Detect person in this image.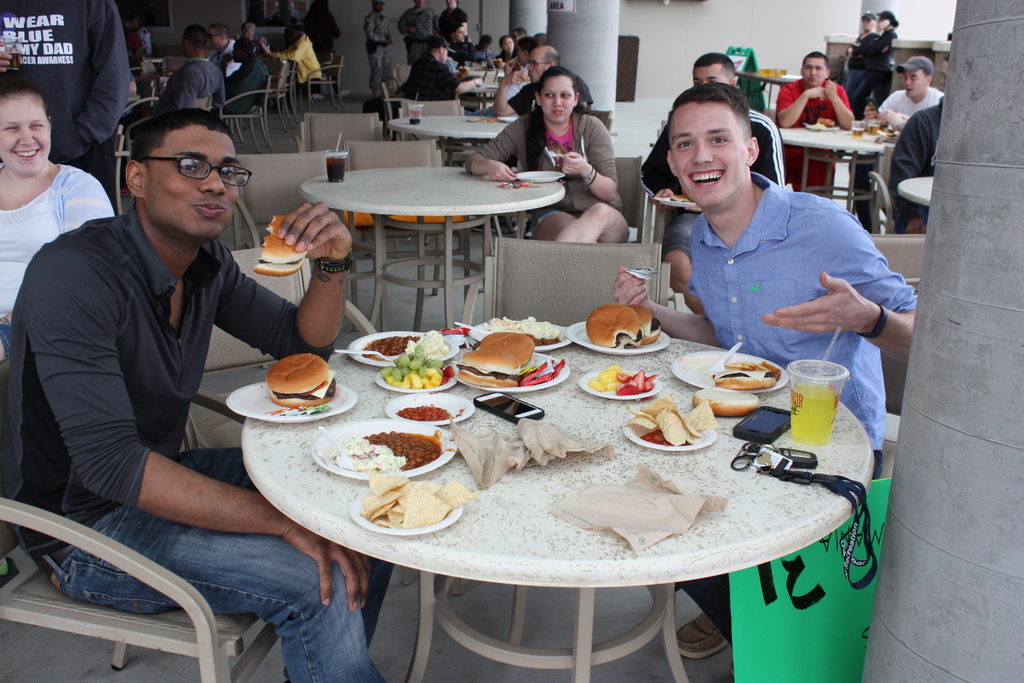
Detection: box=[397, 30, 467, 94].
